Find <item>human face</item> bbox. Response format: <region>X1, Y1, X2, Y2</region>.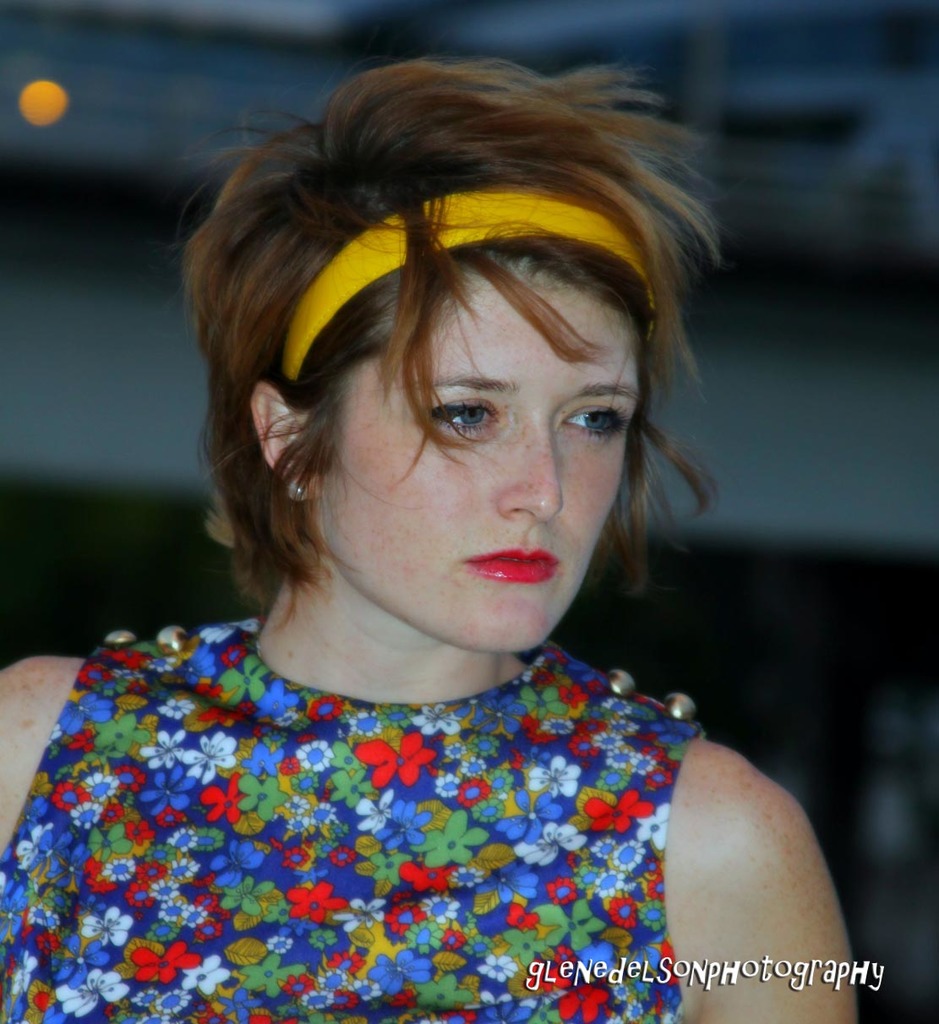
<region>320, 258, 641, 651</region>.
